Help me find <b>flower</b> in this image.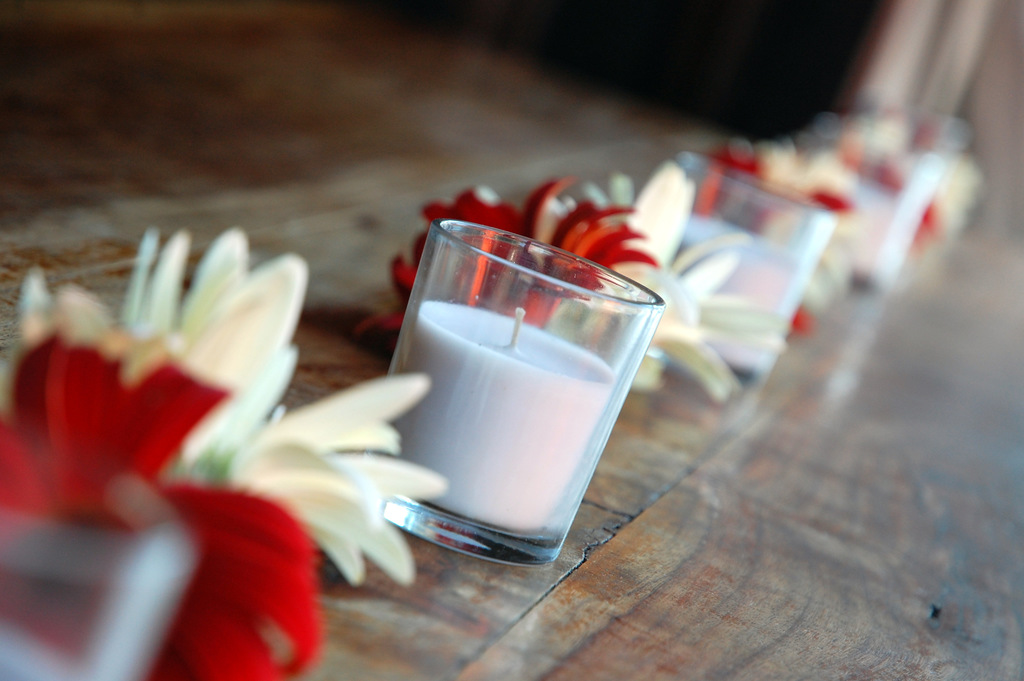
Found it: l=349, t=174, r=657, b=364.
